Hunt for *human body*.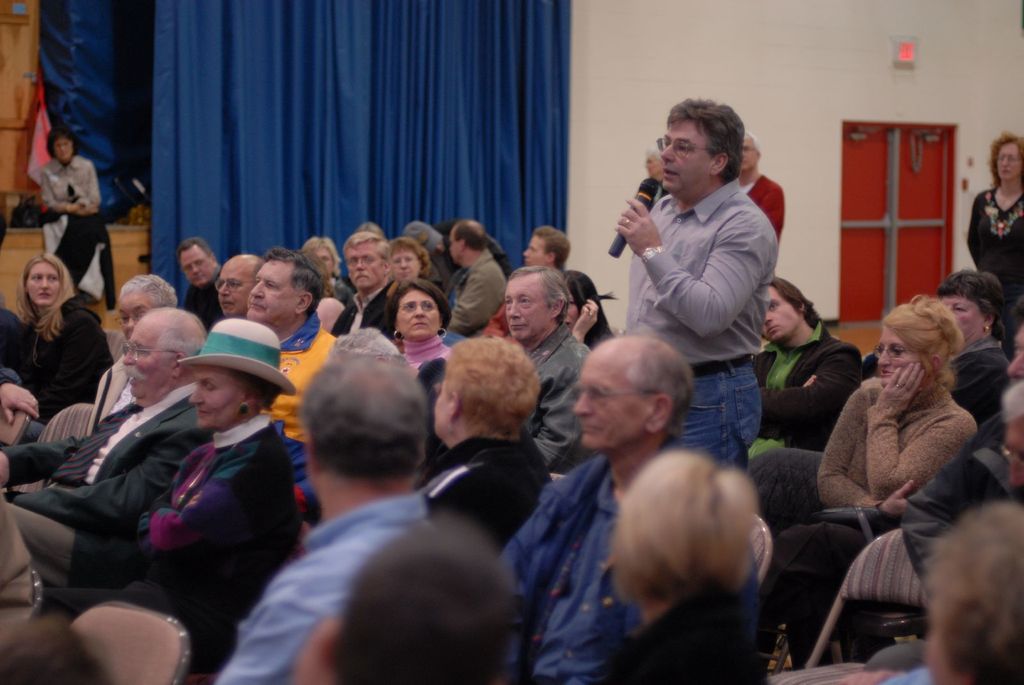
Hunted down at l=568, t=269, r=604, b=343.
